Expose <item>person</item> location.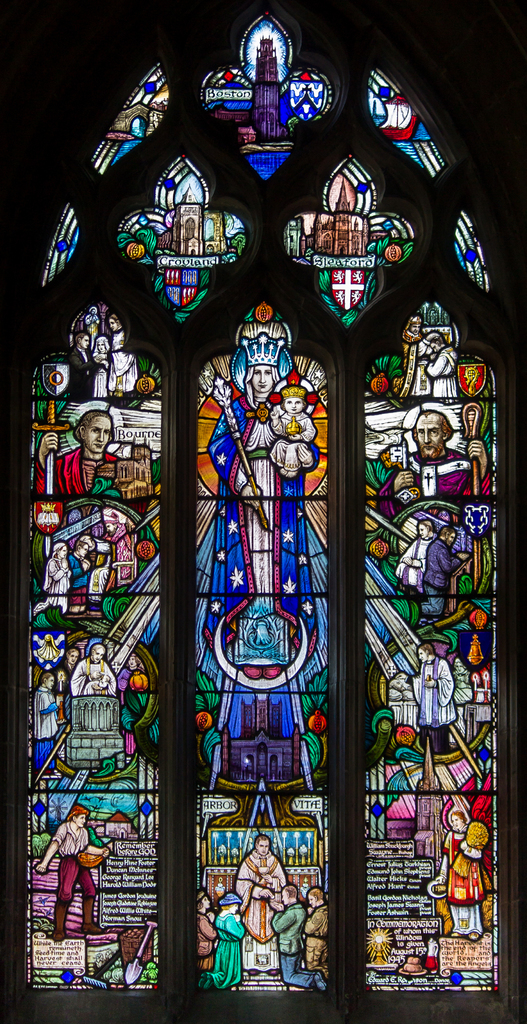
Exposed at pyautogui.locateOnScreen(32, 667, 60, 770).
